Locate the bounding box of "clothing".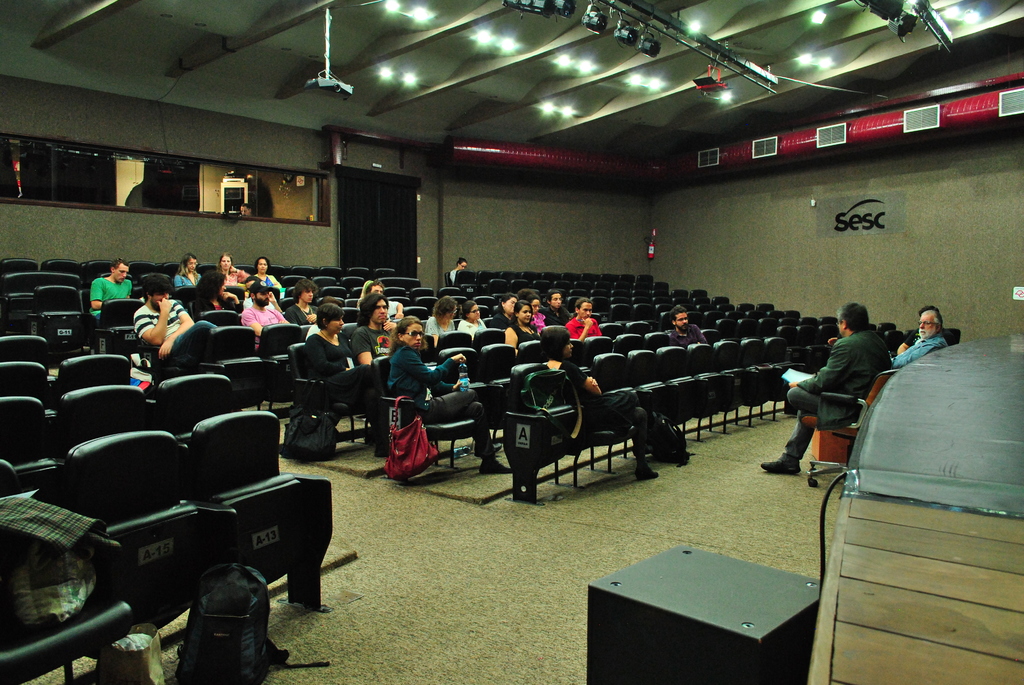
Bounding box: 492 307 515 333.
